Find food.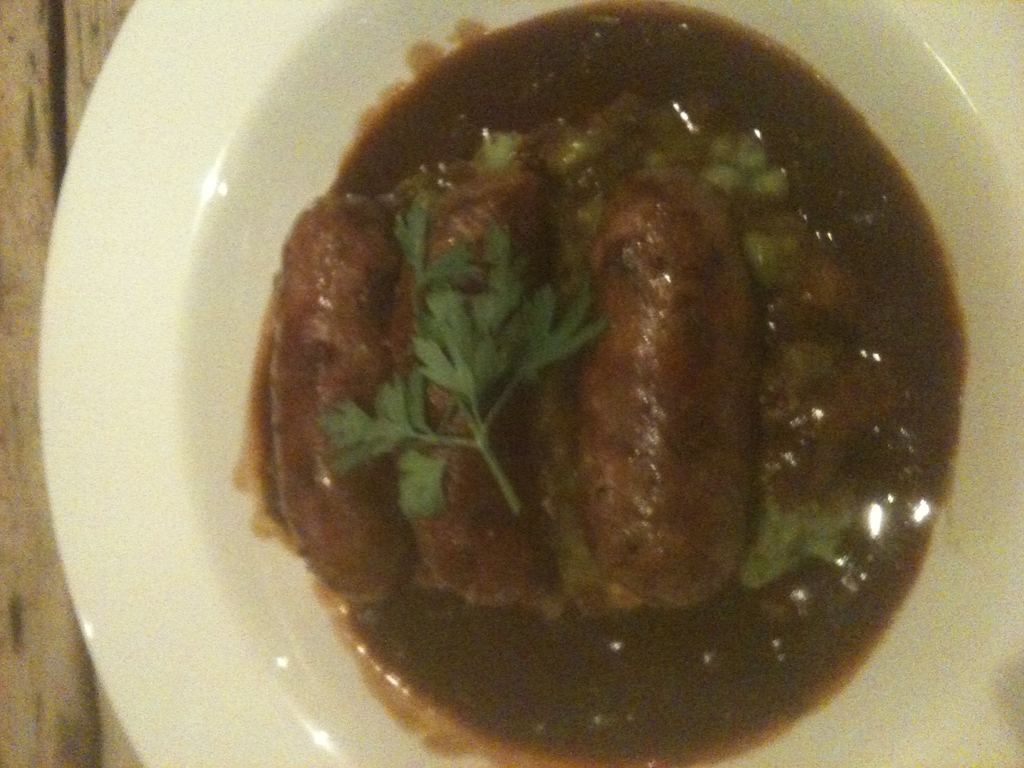
231 63 996 767.
